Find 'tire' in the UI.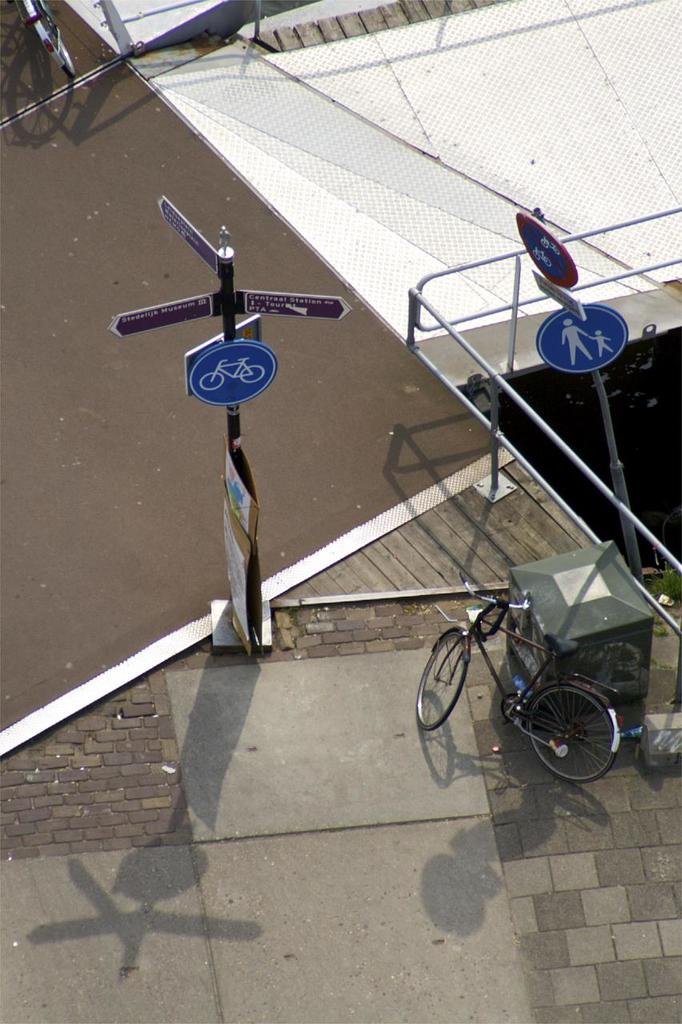
UI element at <bbox>415, 634, 472, 735</bbox>.
